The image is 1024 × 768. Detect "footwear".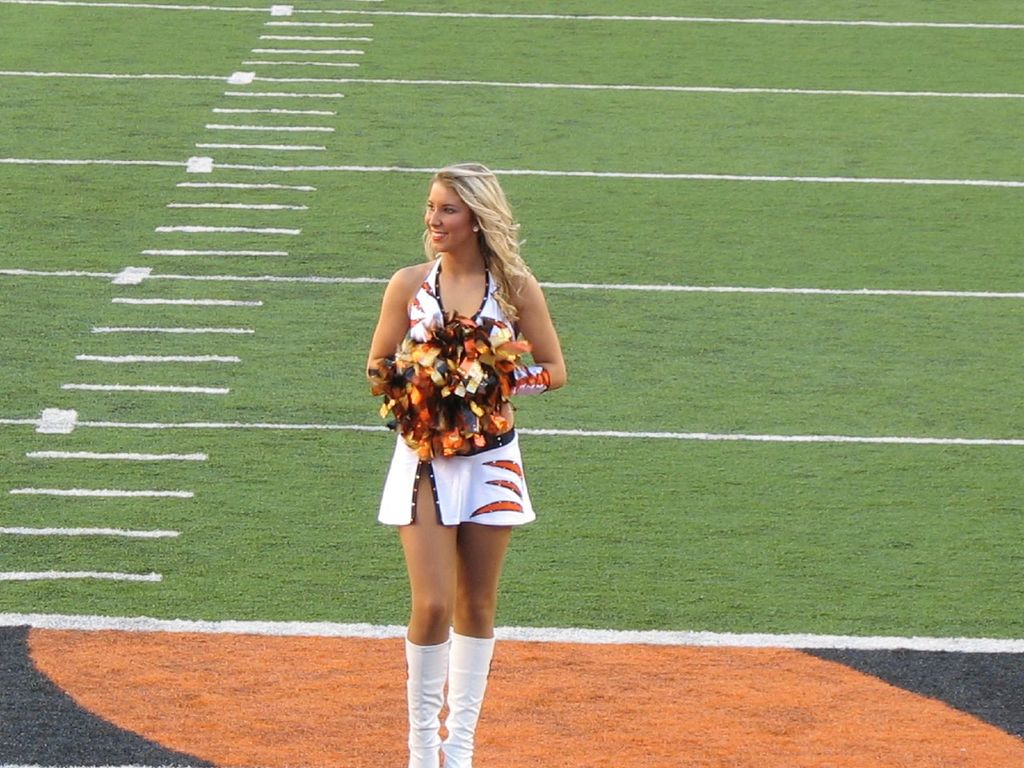
Detection: <box>401,637,445,767</box>.
